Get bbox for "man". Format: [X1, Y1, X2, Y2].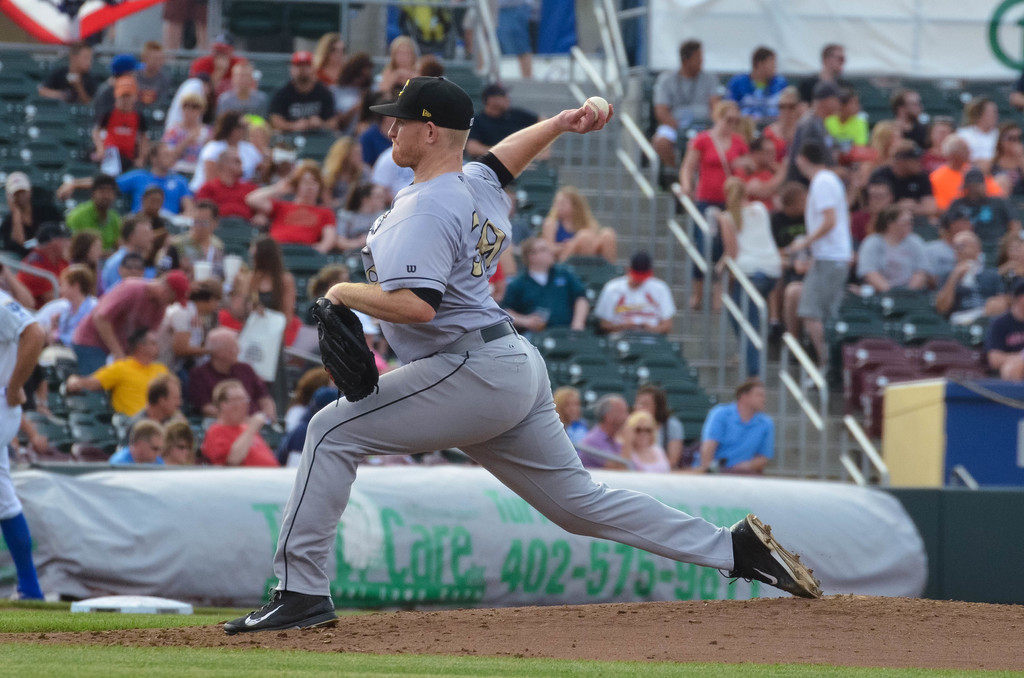
[198, 373, 289, 487].
